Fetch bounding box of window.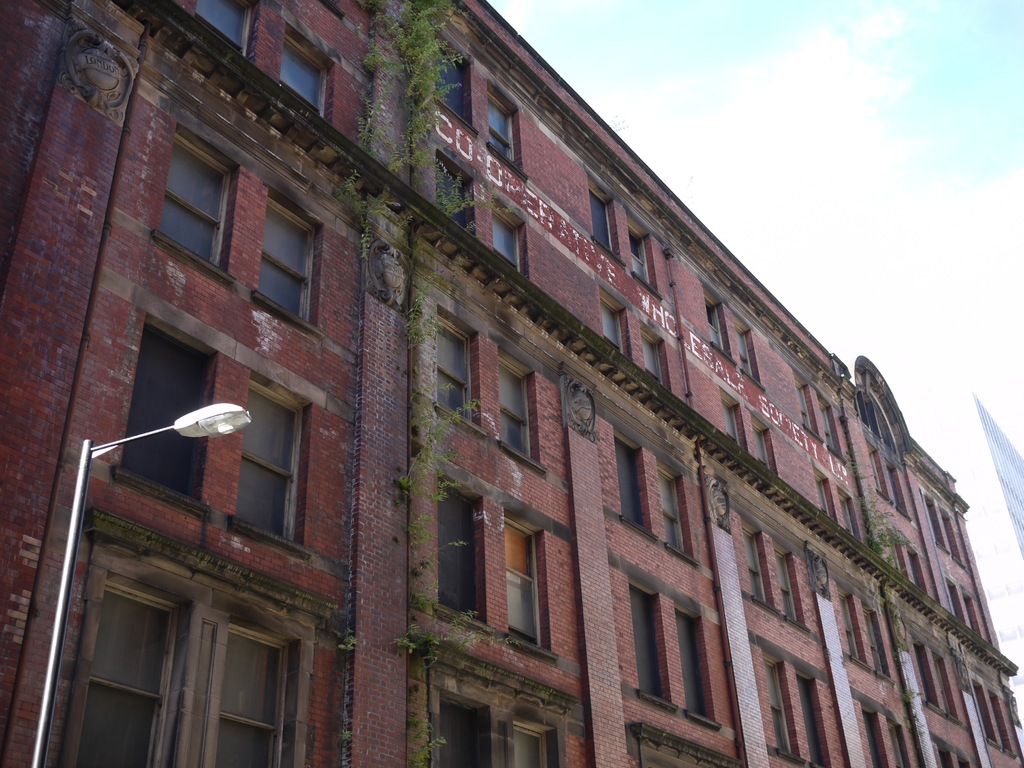
Bbox: 150,122,239,287.
